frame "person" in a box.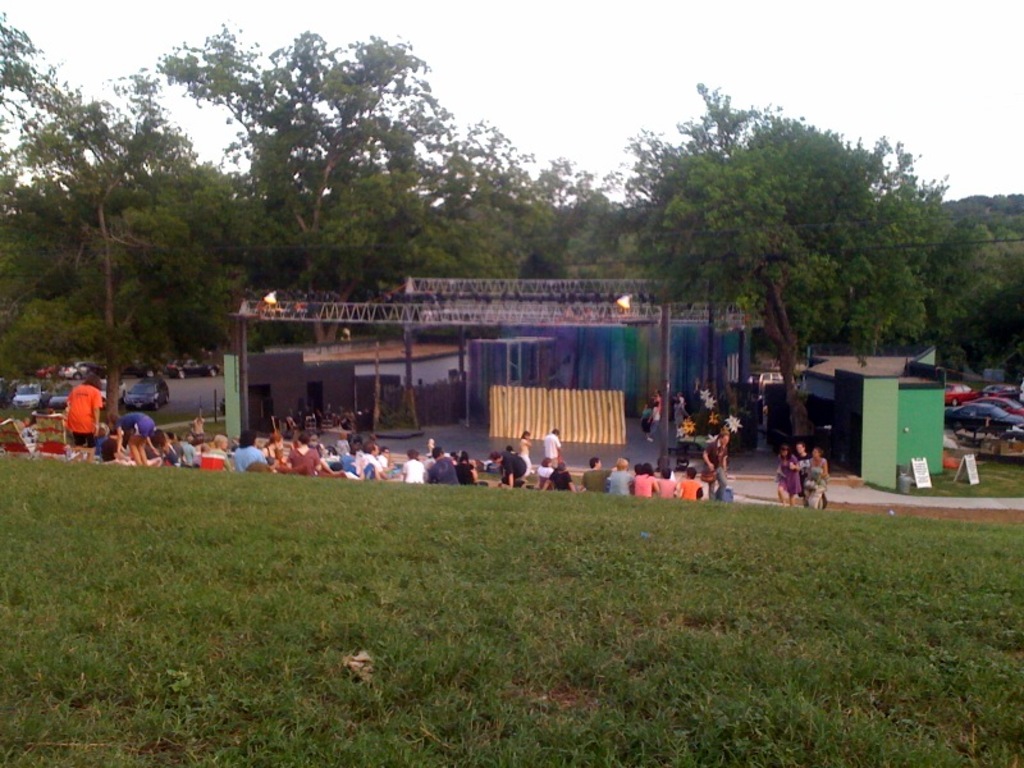
region(147, 434, 170, 467).
